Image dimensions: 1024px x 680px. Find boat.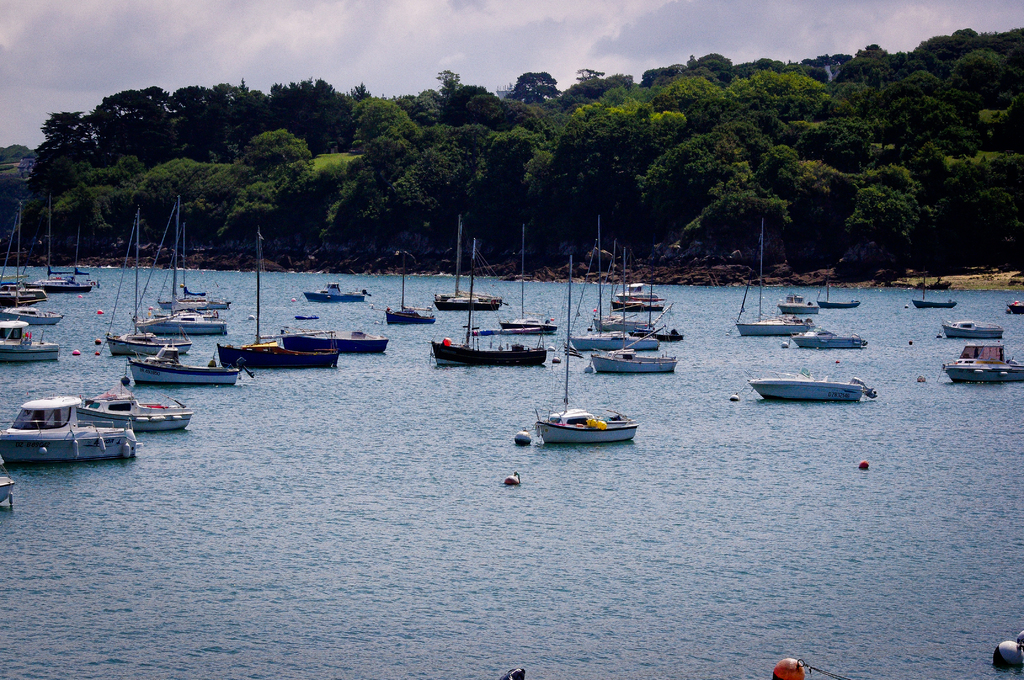
[780,294,821,314].
